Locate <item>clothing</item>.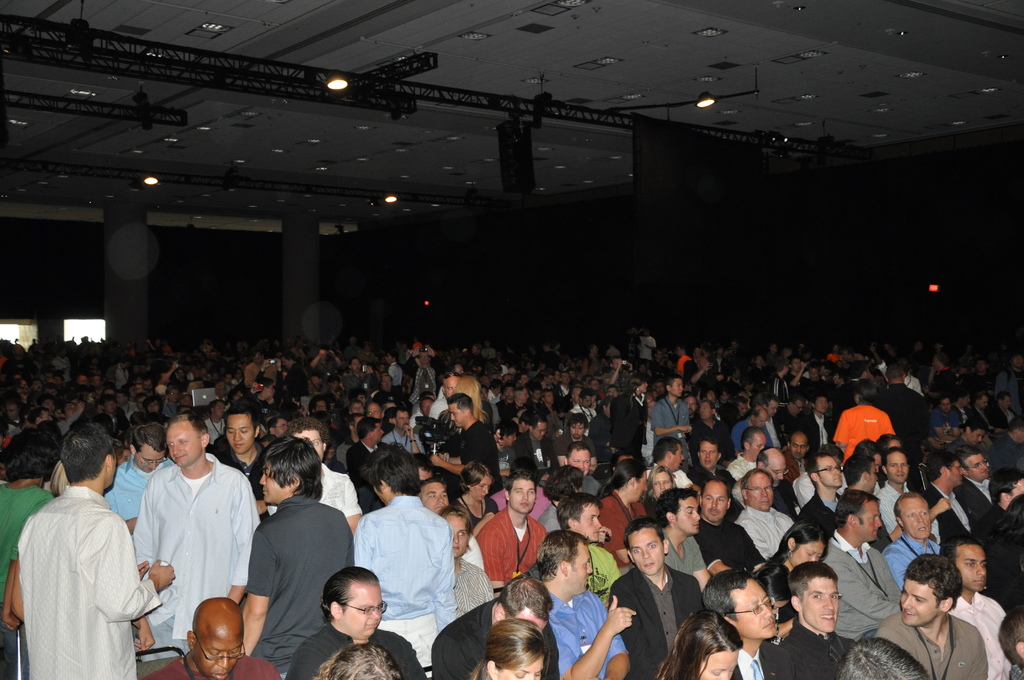
Bounding box: left=81, top=403, right=96, bottom=415.
